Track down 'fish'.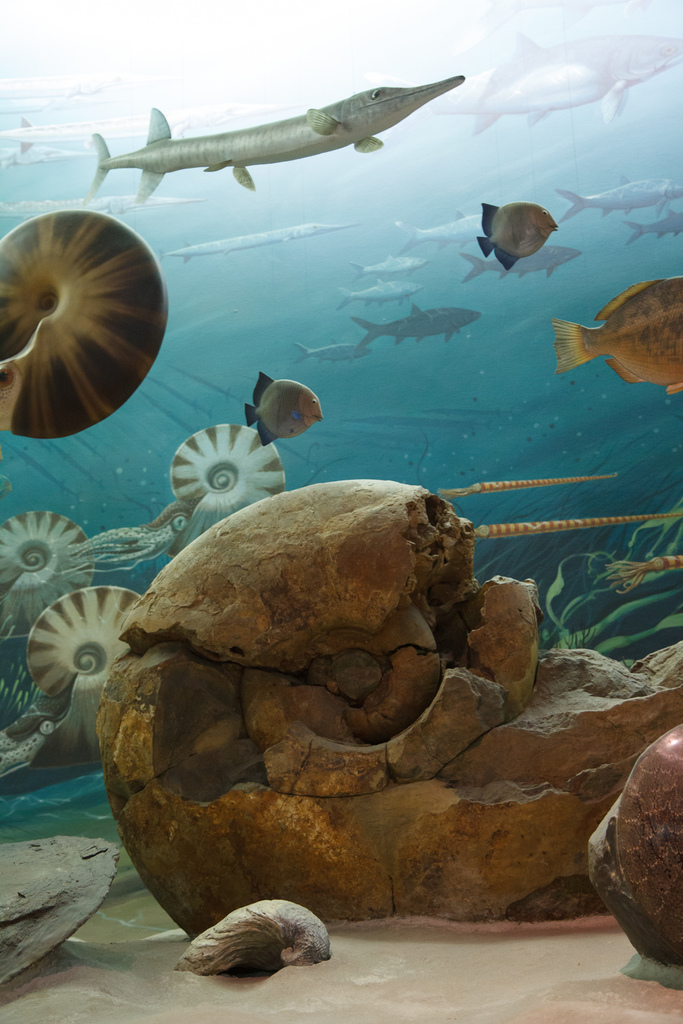
Tracked to 391 205 494 247.
